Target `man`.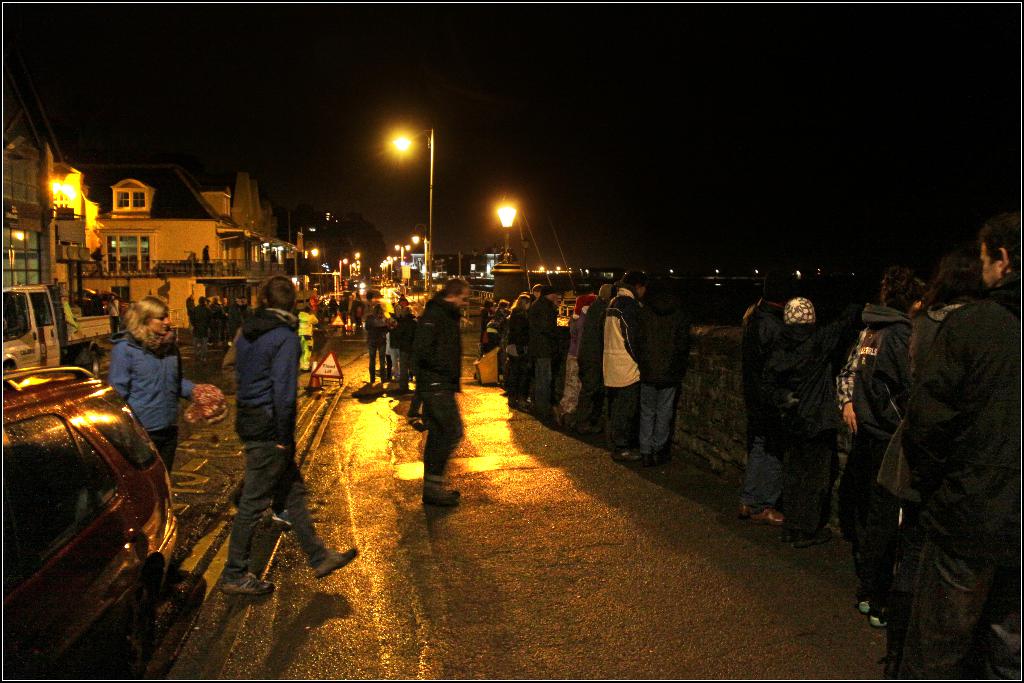
Target region: [x1=529, y1=284, x2=559, y2=412].
